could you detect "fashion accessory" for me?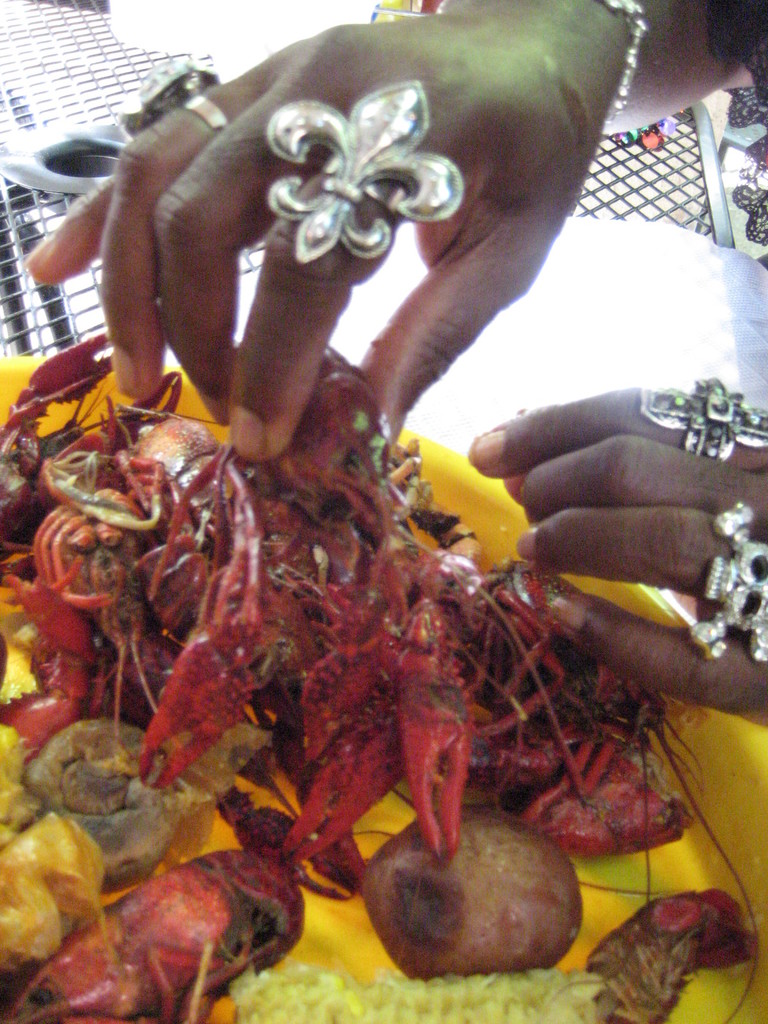
Detection result: (x1=638, y1=376, x2=767, y2=463).
